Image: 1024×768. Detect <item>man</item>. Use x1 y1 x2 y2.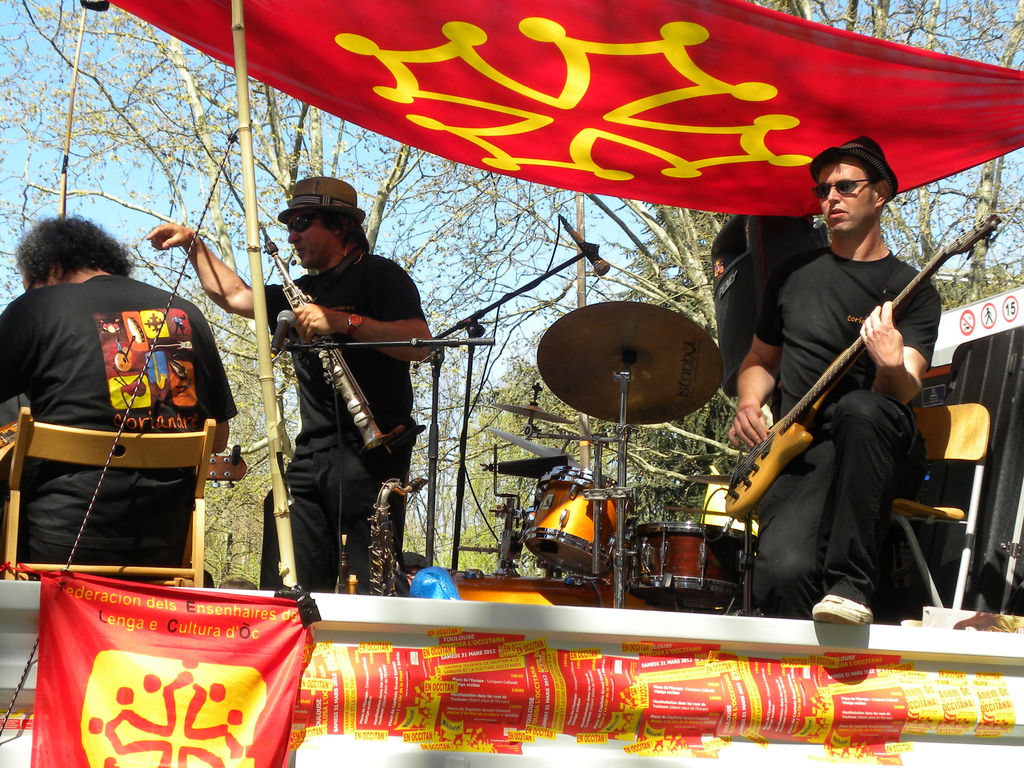
726 133 940 626.
